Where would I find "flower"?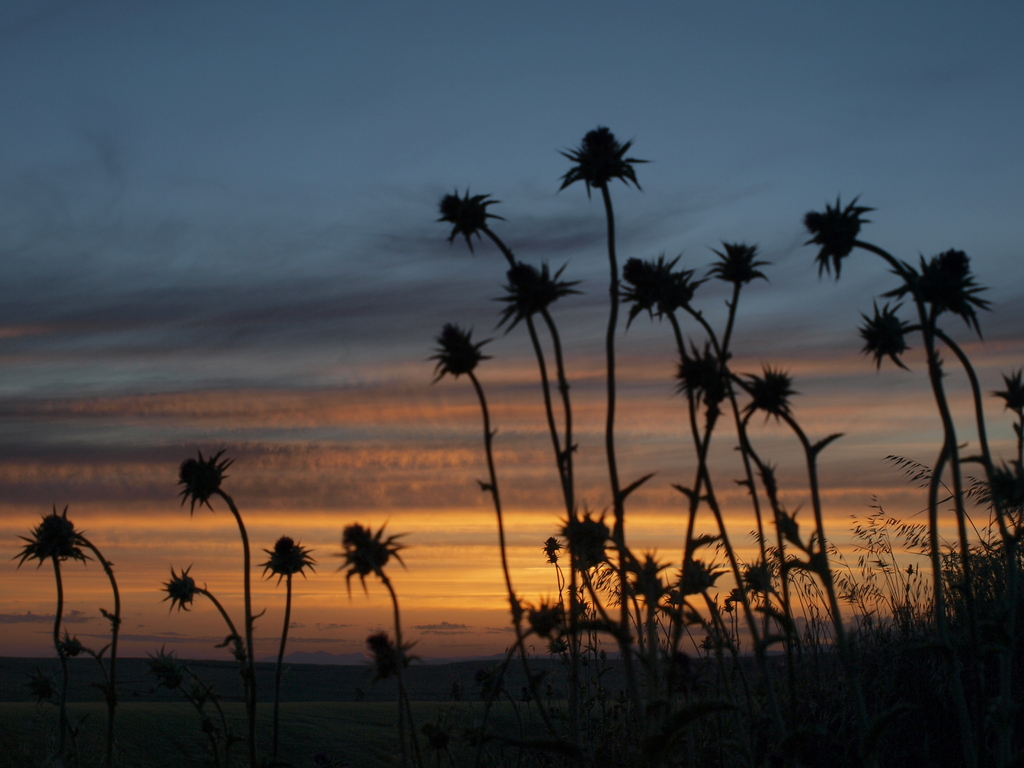
At [x1=158, y1=566, x2=199, y2=616].
